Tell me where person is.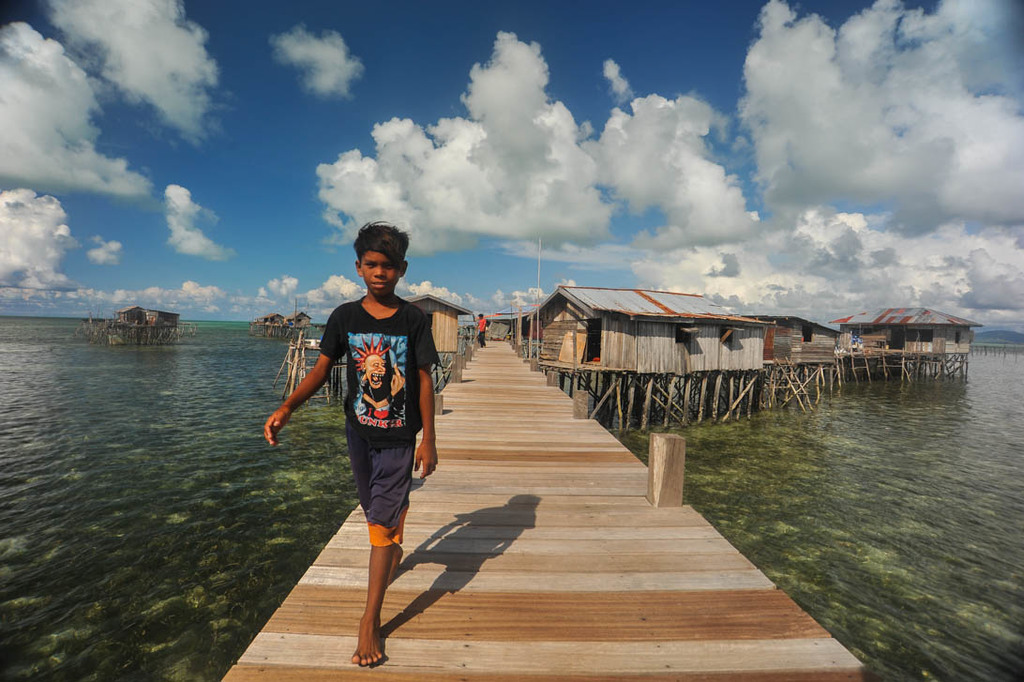
person is at [left=474, top=313, right=488, bottom=346].
